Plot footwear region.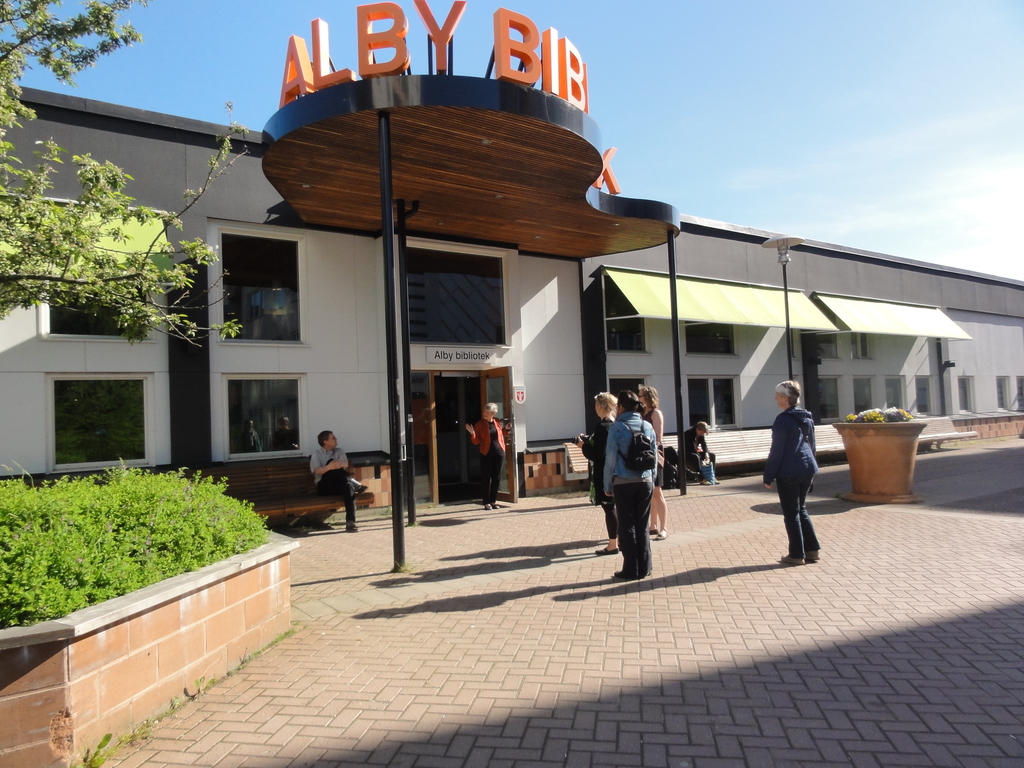
Plotted at (697, 479, 708, 485).
